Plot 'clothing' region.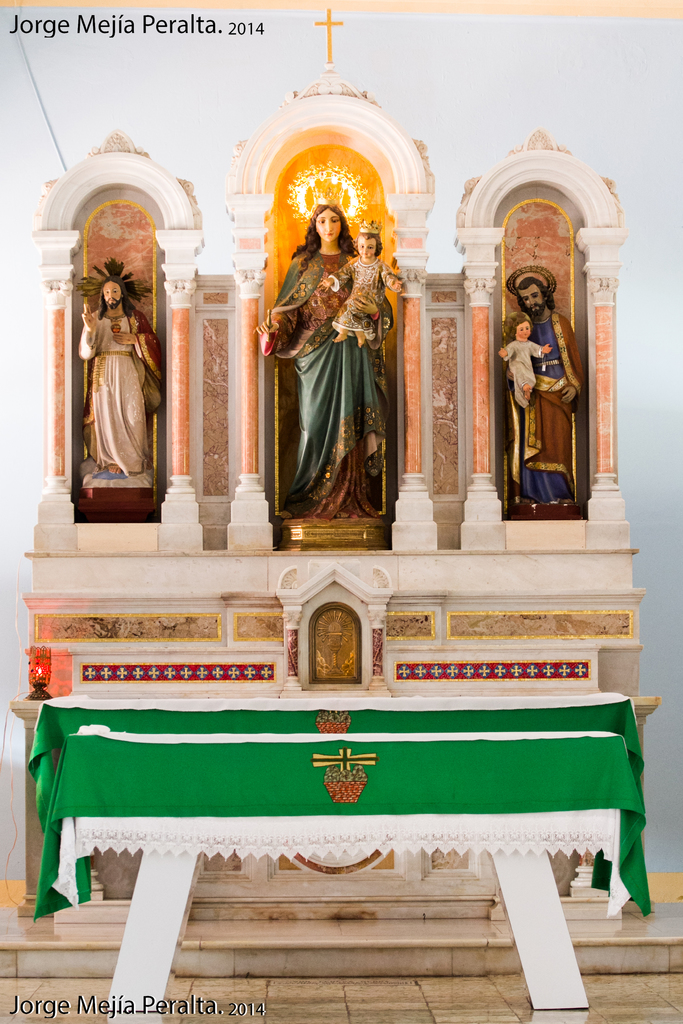
Plotted at [left=74, top=306, right=163, bottom=463].
